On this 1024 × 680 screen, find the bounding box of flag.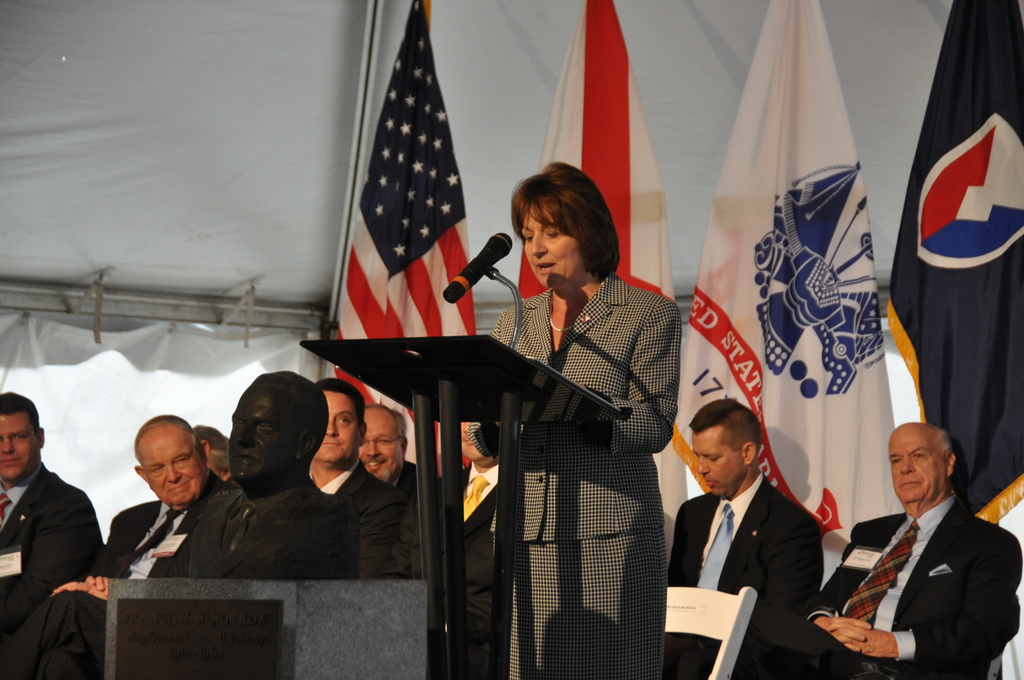
Bounding box: locate(517, 0, 677, 578).
